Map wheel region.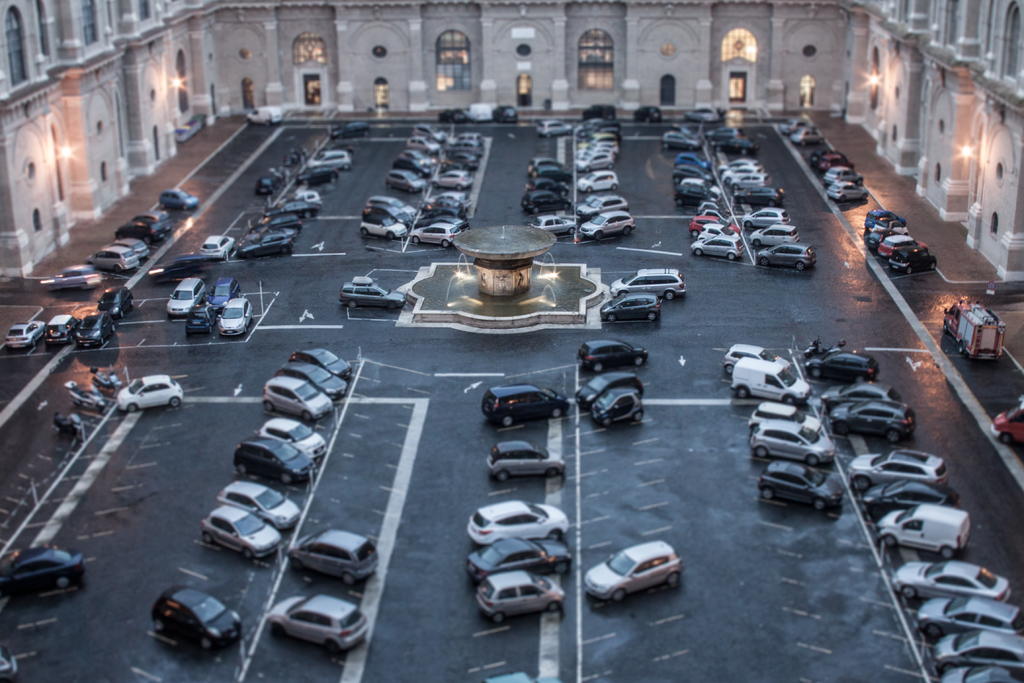
Mapped to {"left": 840, "top": 195, "right": 847, "bottom": 202}.
